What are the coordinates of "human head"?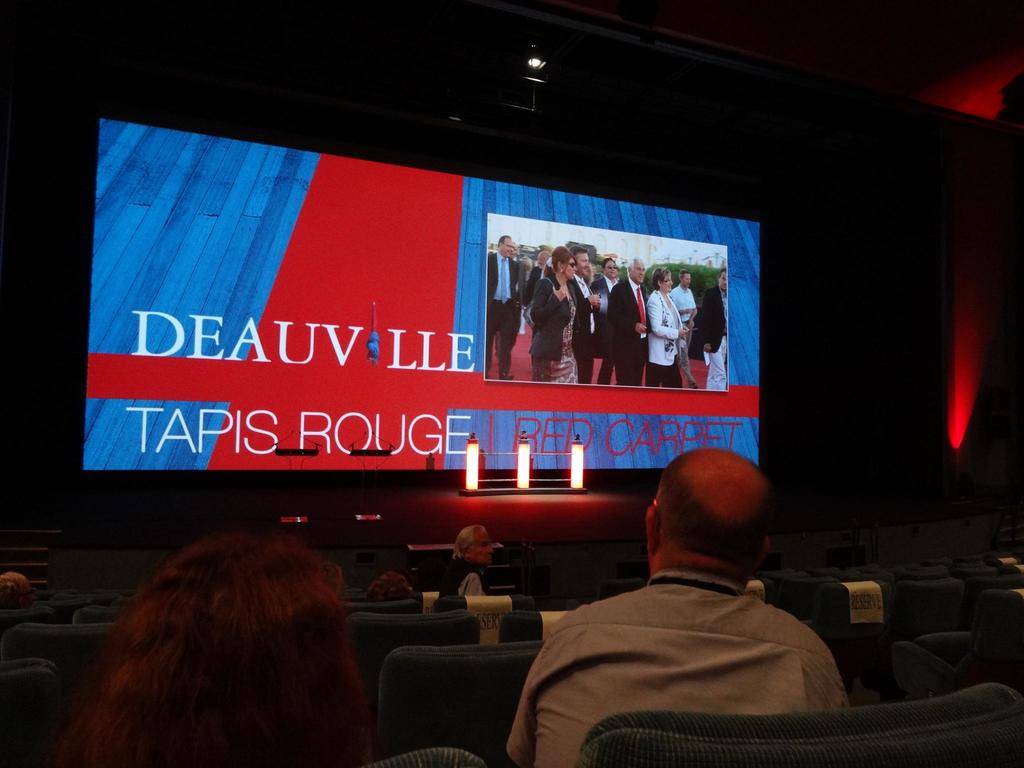
(652, 269, 674, 294).
